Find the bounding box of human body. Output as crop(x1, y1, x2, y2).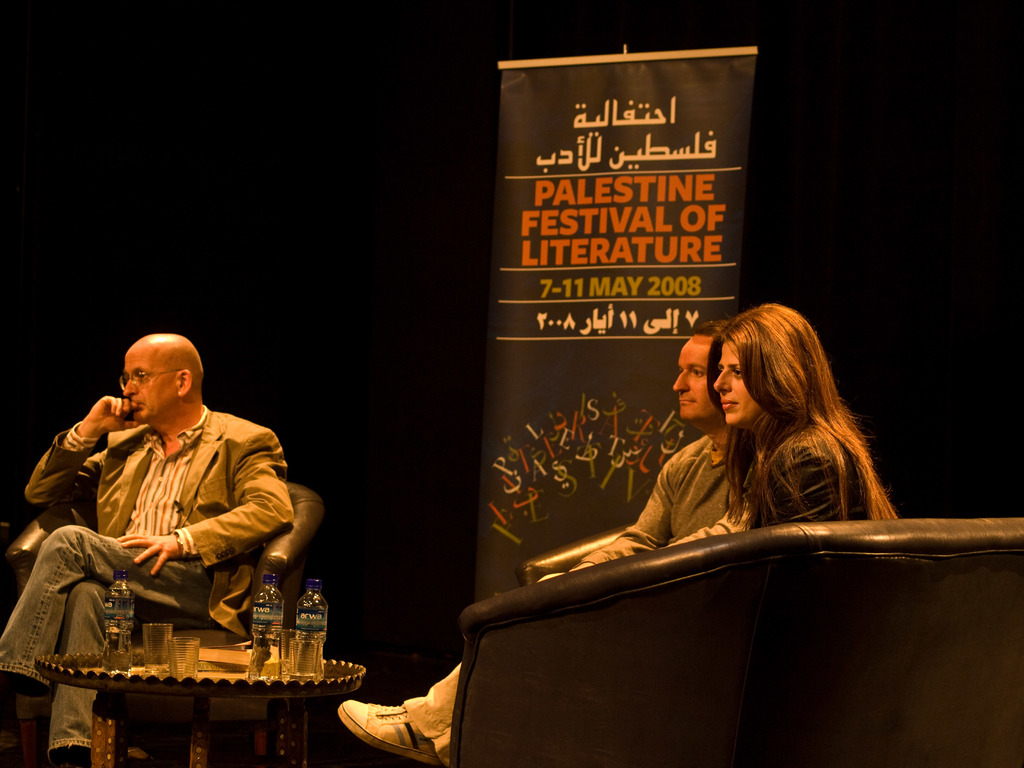
crop(33, 342, 313, 749).
